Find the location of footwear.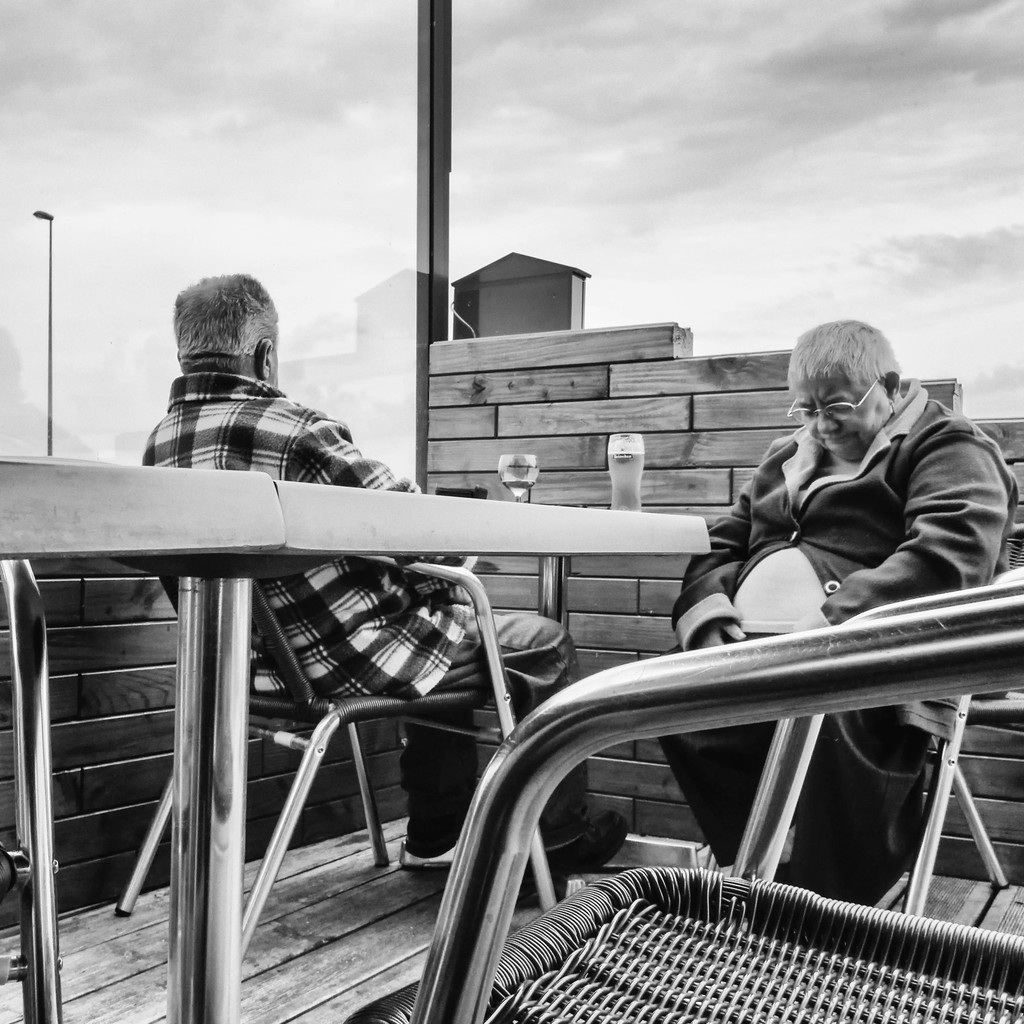
Location: <box>396,840,455,872</box>.
